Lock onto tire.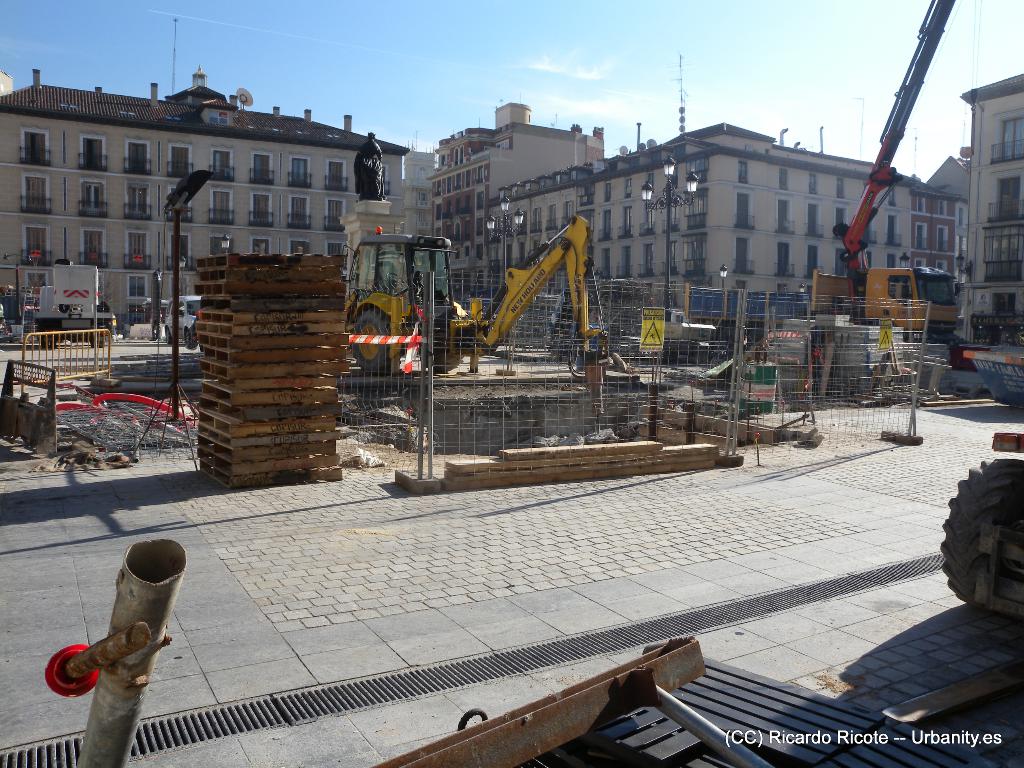
Locked: <region>163, 326, 172, 347</region>.
